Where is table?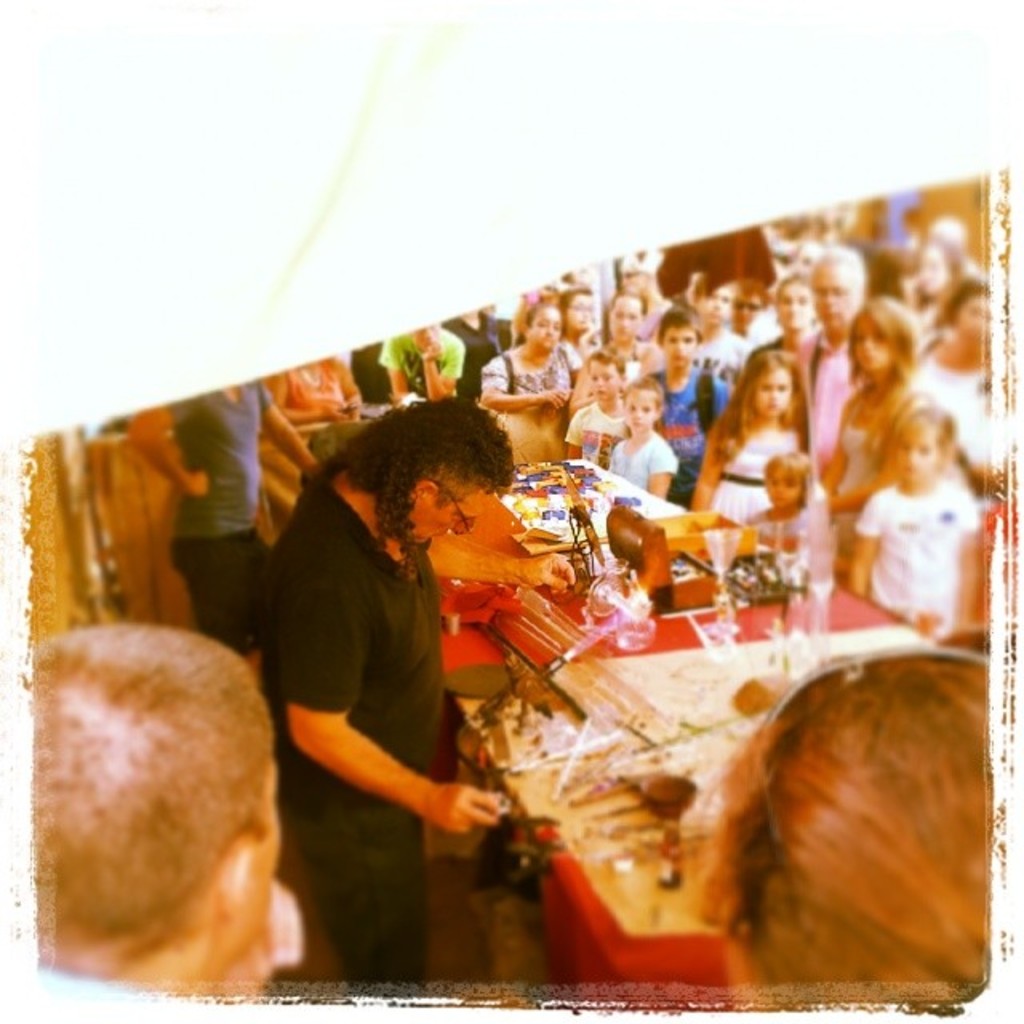
{"x1": 432, "y1": 451, "x2": 947, "y2": 1008}.
